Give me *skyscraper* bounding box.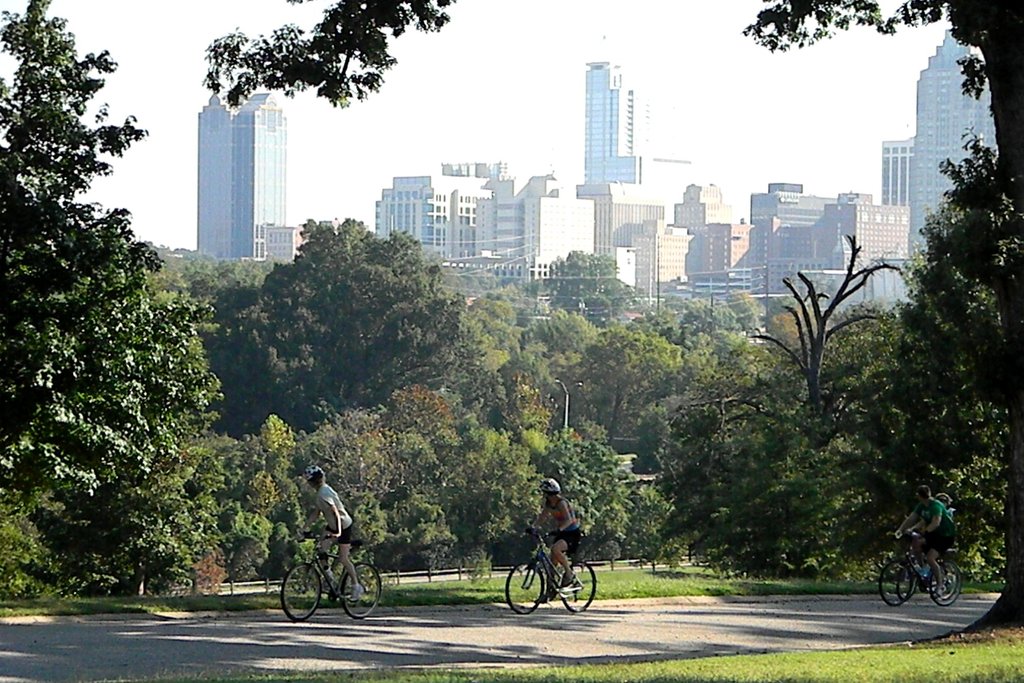
[904,29,1003,261].
